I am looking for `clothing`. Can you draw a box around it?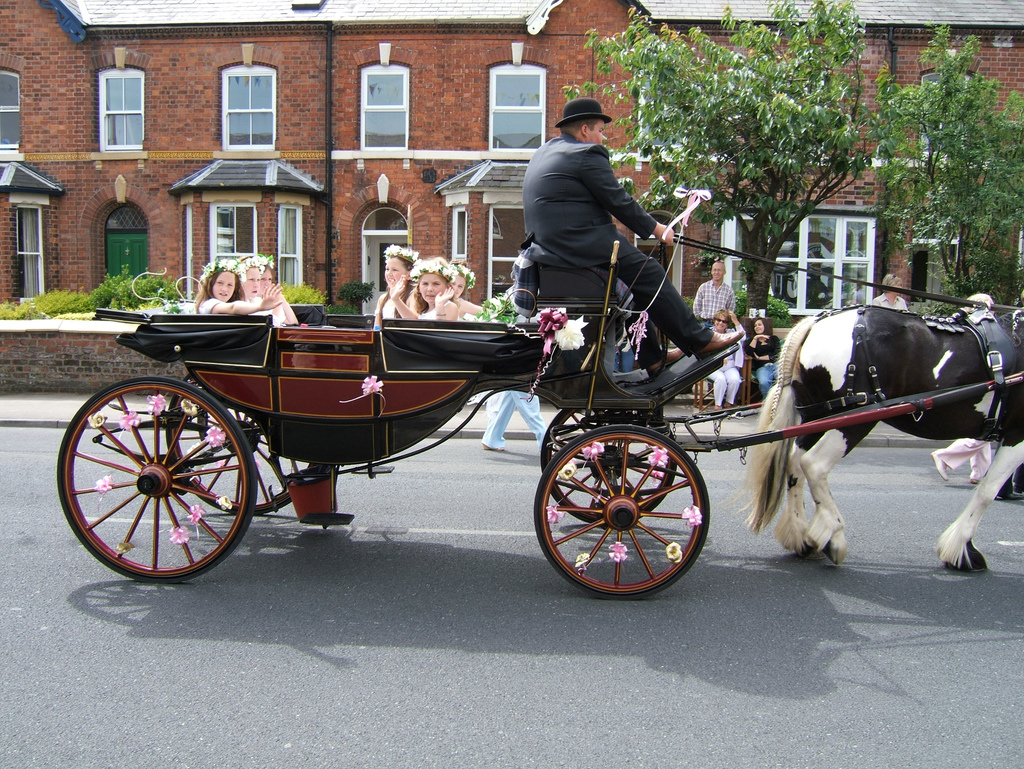
Sure, the bounding box is detection(874, 297, 908, 314).
